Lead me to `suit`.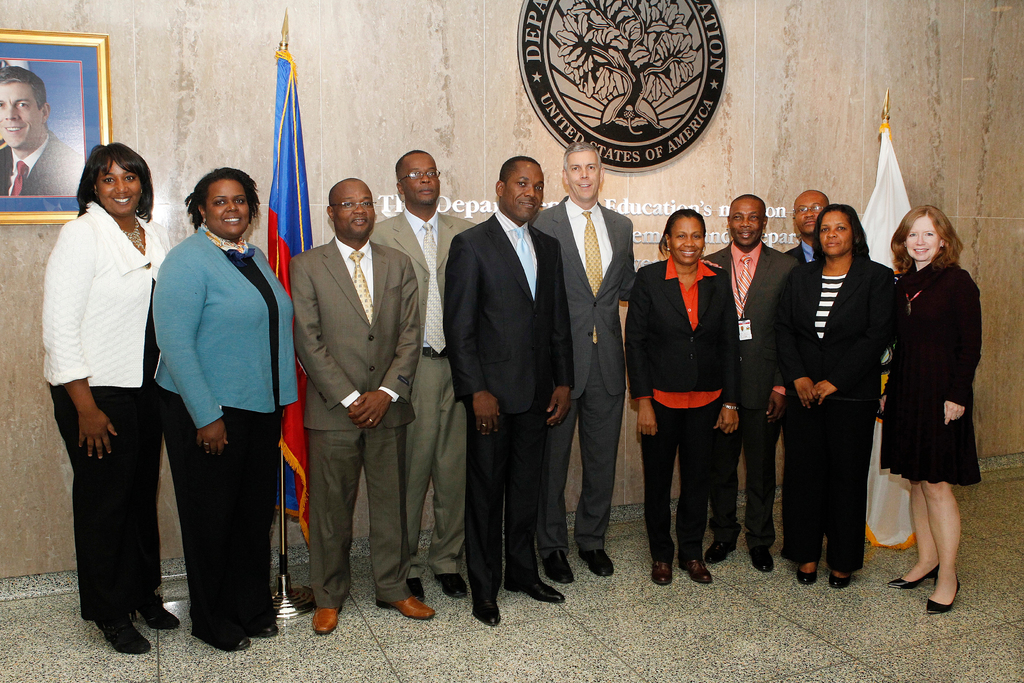
Lead to x1=360, y1=206, x2=483, y2=579.
